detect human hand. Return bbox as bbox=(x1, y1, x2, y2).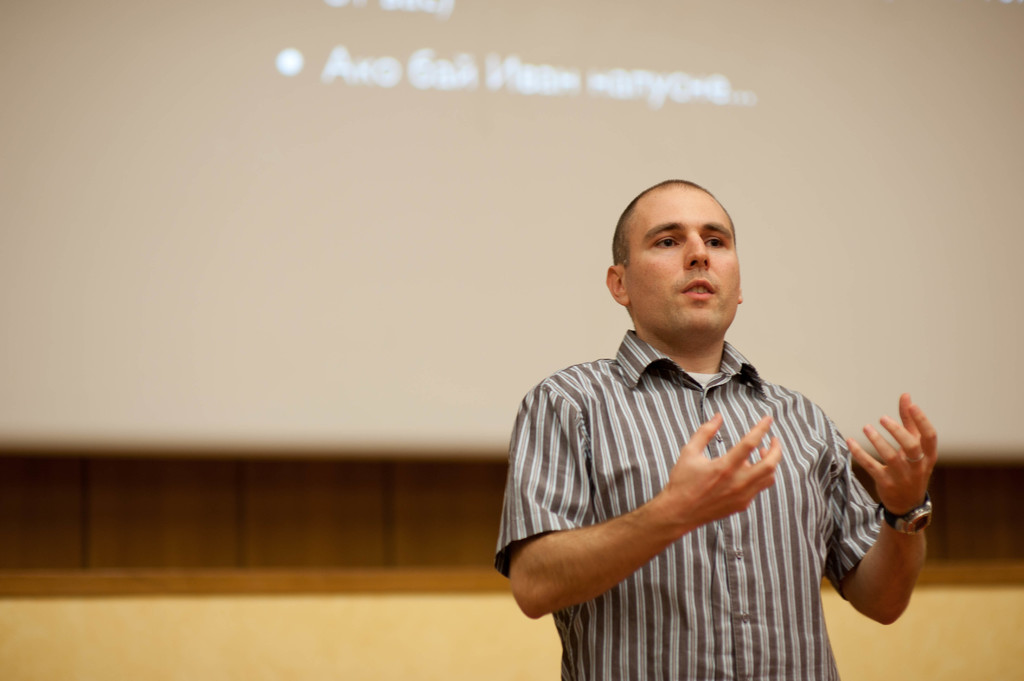
bbox=(868, 408, 944, 522).
